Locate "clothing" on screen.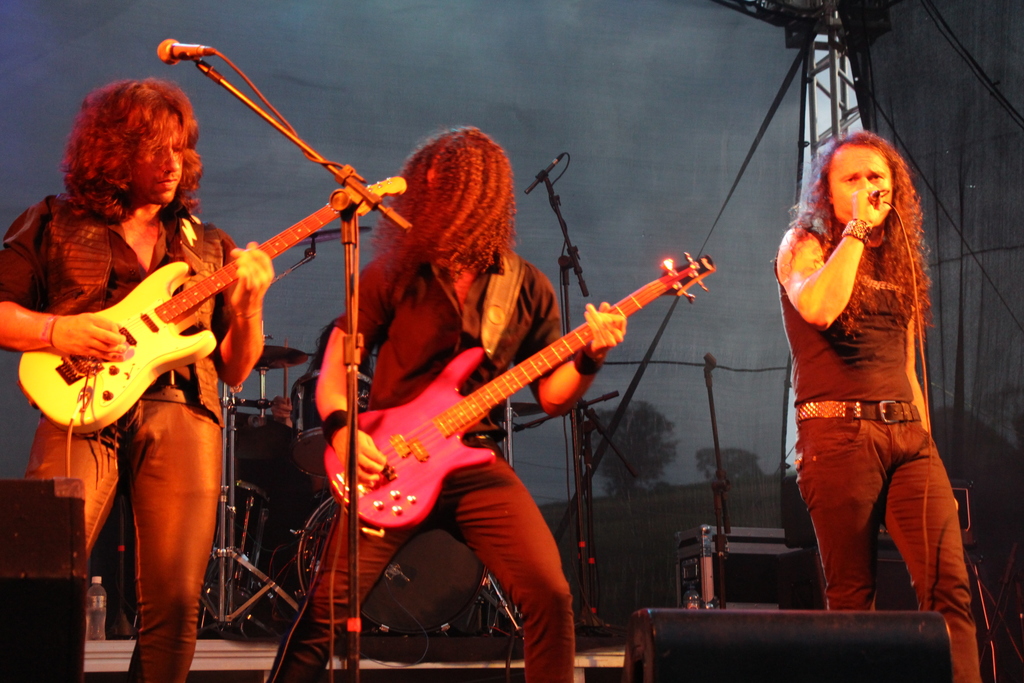
On screen at BBox(0, 183, 240, 682).
